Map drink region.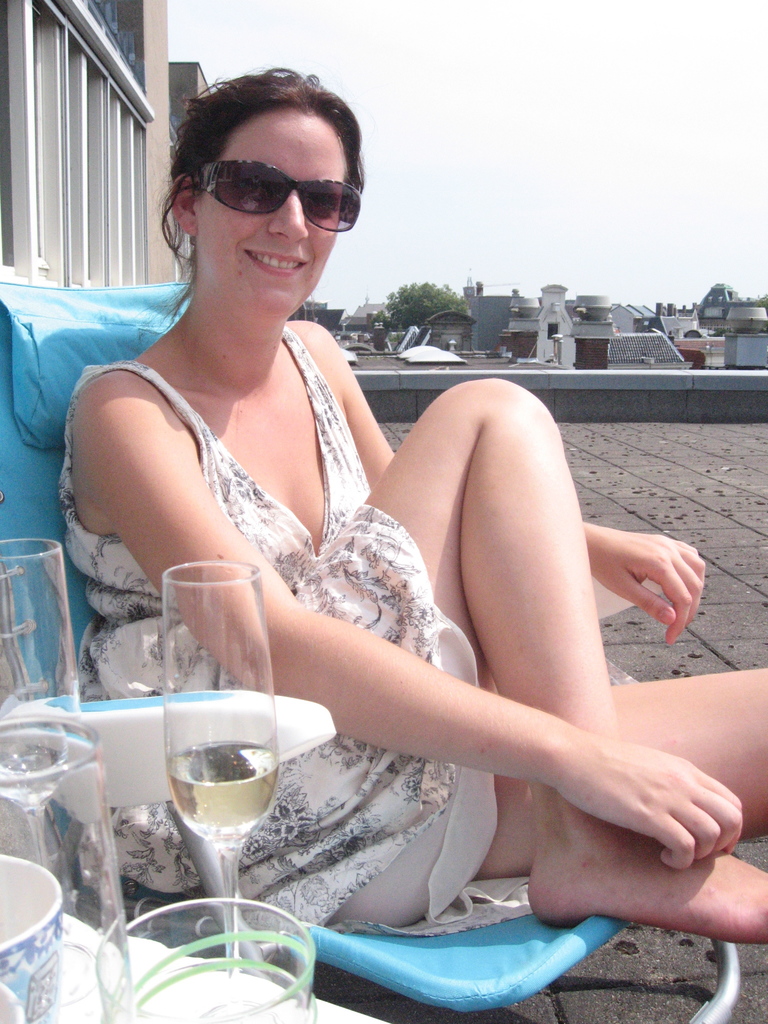
Mapped to (169,744,284,833).
